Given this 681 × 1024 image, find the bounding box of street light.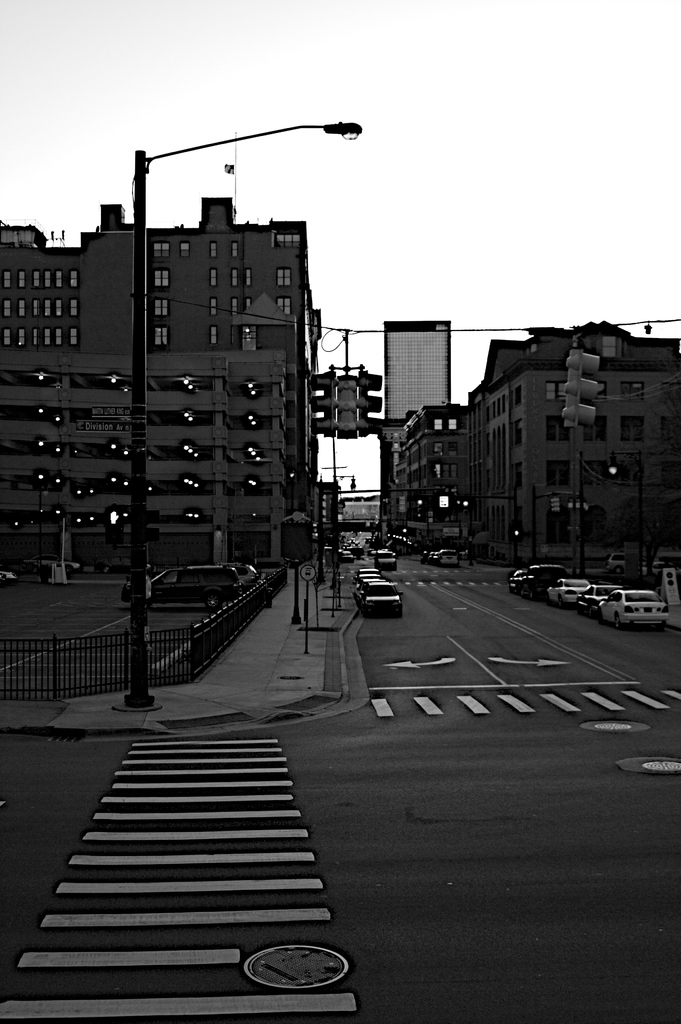
crop(329, 469, 363, 614).
